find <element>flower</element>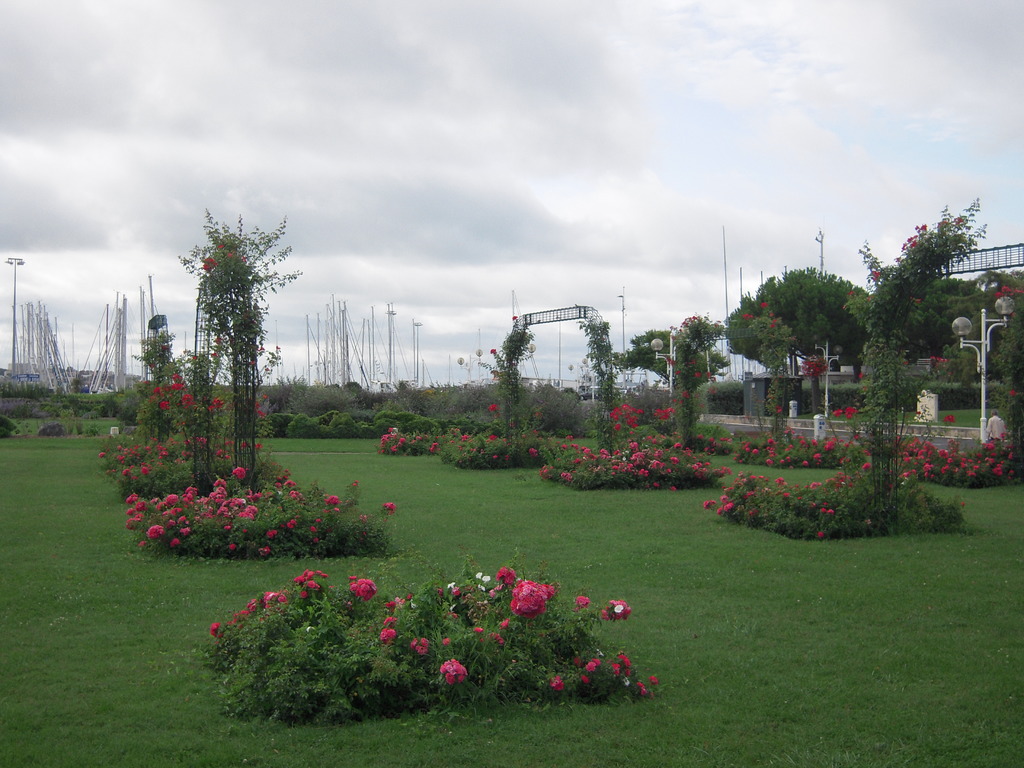
BBox(568, 452, 584, 465)
